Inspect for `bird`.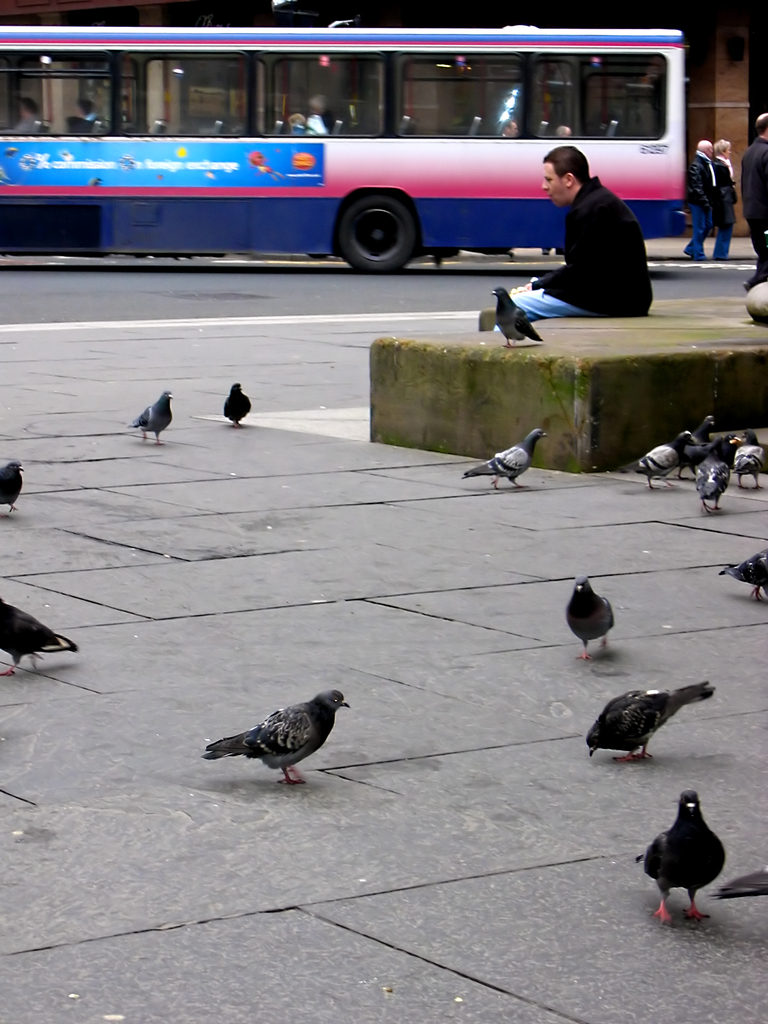
Inspection: (x1=620, y1=430, x2=692, y2=495).
